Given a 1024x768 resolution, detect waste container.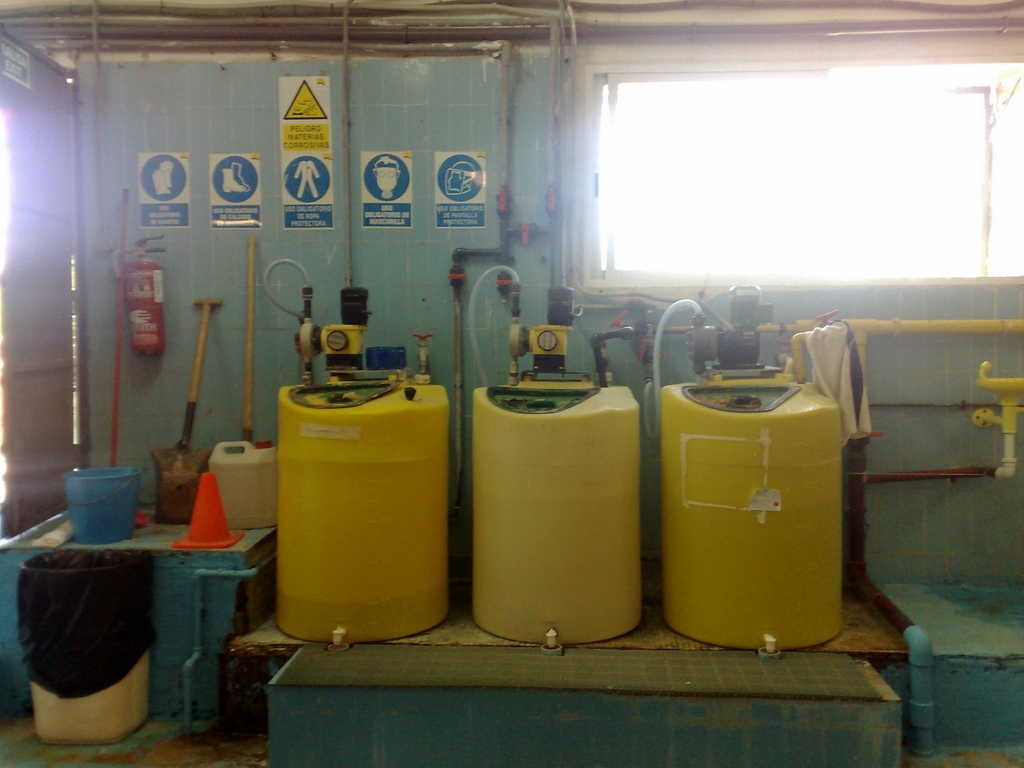
bbox=(20, 543, 160, 739).
